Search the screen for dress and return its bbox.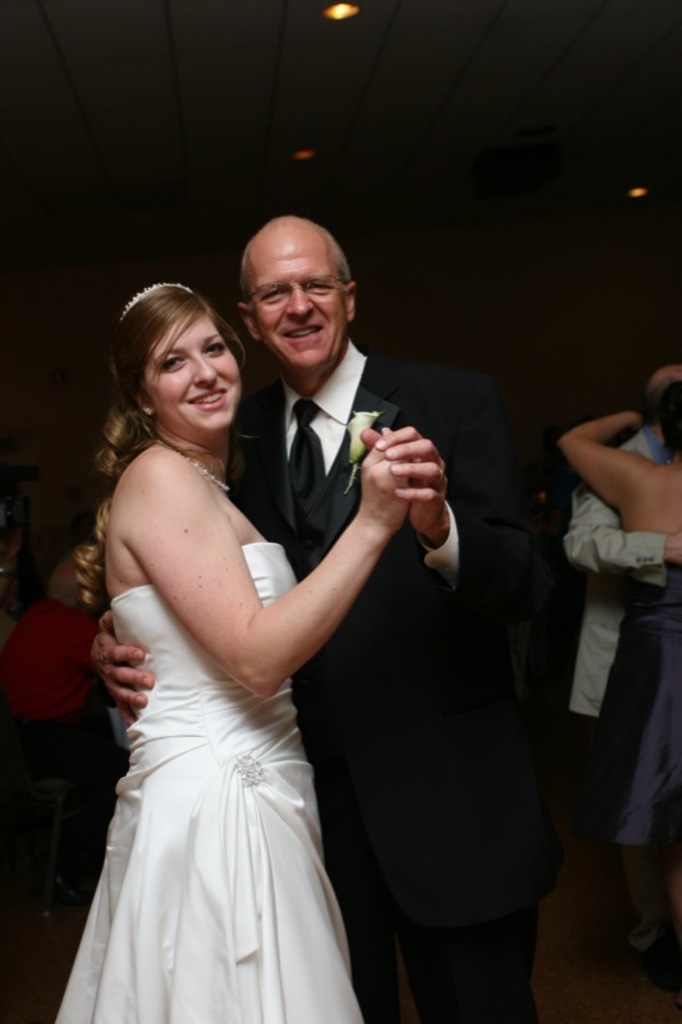
Found: l=54, t=535, r=365, b=1023.
